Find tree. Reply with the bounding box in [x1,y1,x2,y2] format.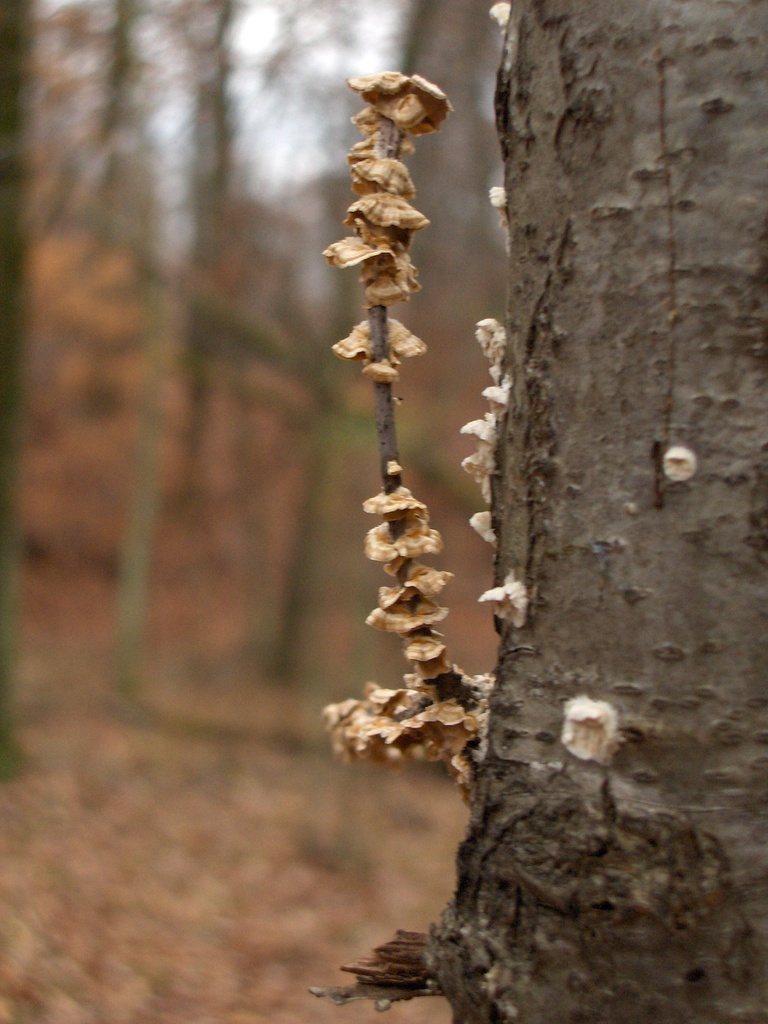
[198,13,724,1018].
